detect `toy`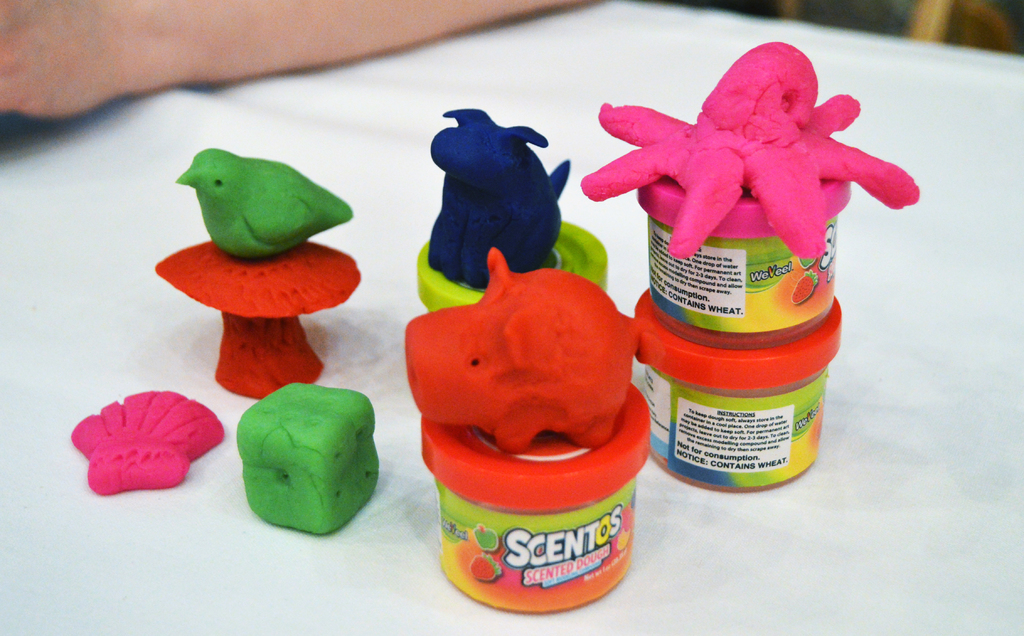
<region>578, 38, 923, 262</region>
